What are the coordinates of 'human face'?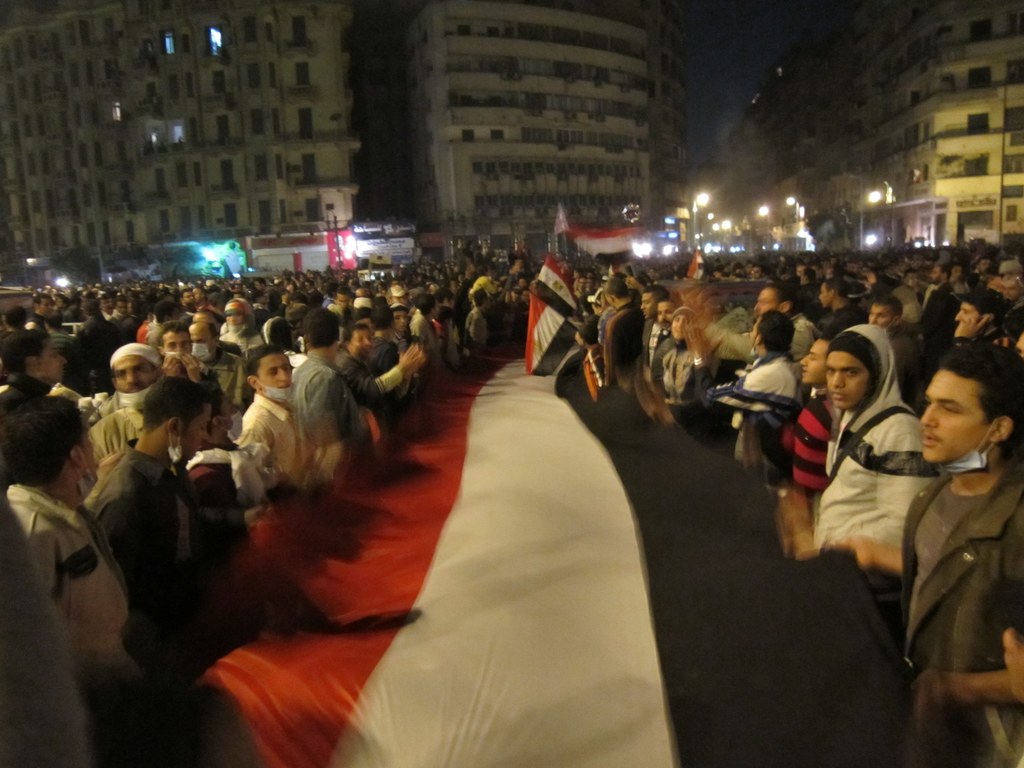
[922, 373, 985, 465].
